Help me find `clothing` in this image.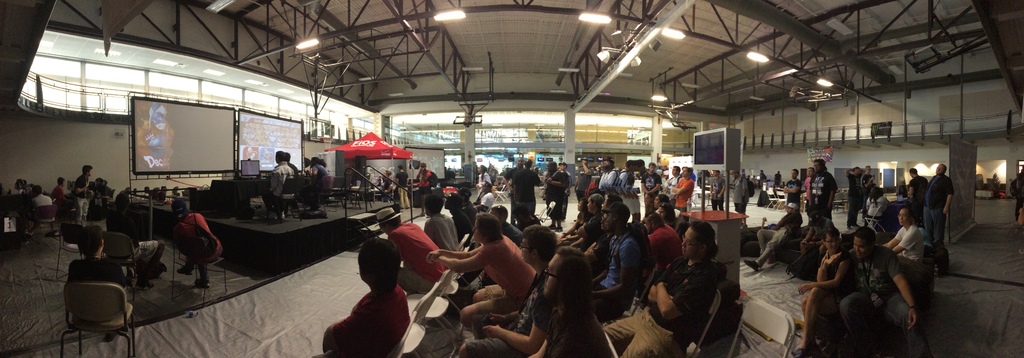
Found it: 383 224 441 296.
